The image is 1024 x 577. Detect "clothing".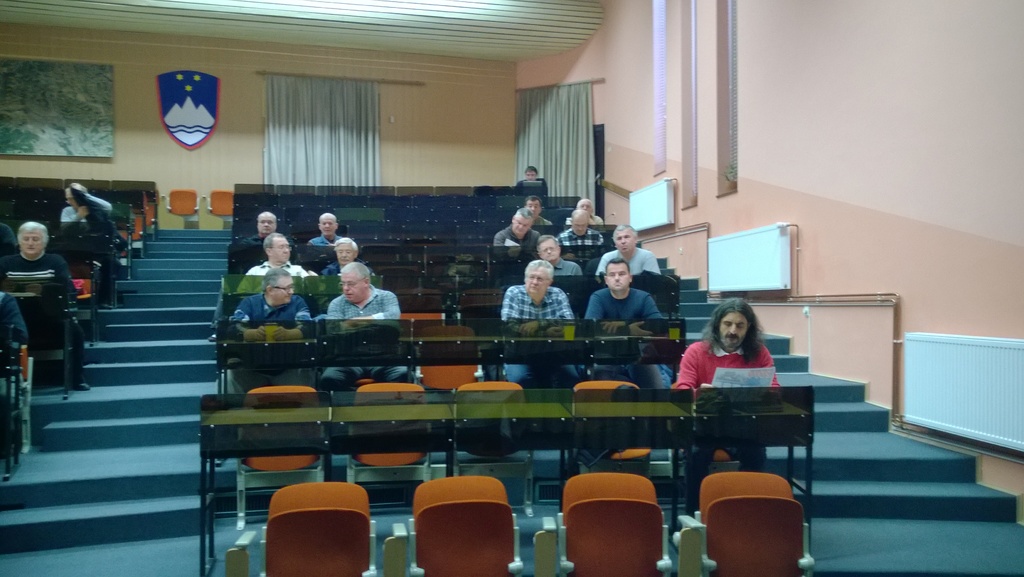
Detection: bbox=(493, 222, 552, 261).
